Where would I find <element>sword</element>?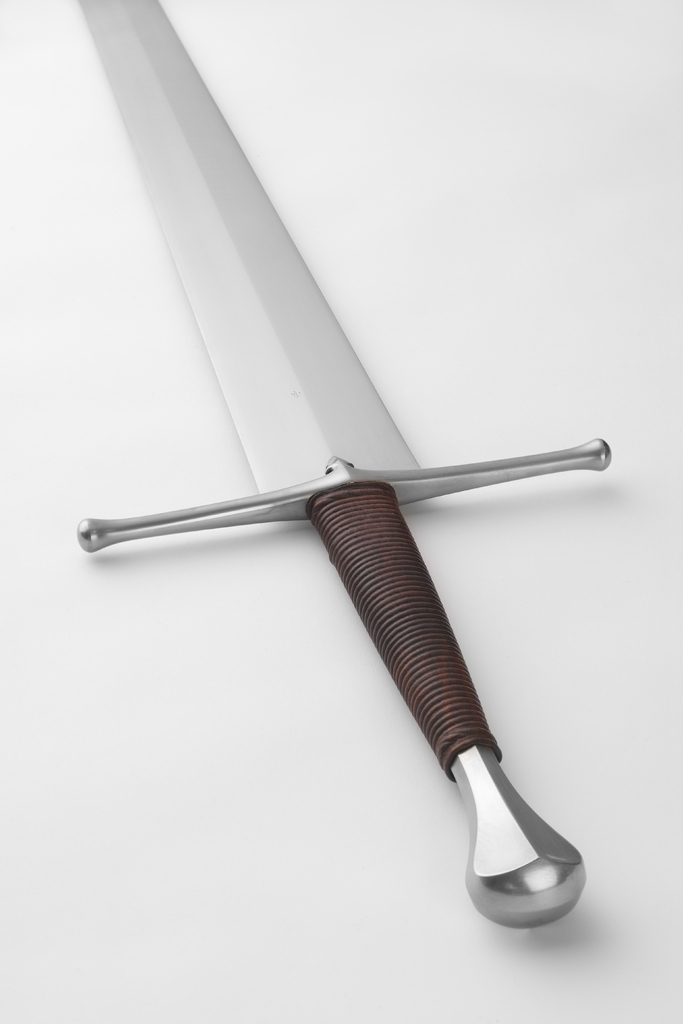
At {"x1": 78, "y1": 0, "x2": 611, "y2": 923}.
